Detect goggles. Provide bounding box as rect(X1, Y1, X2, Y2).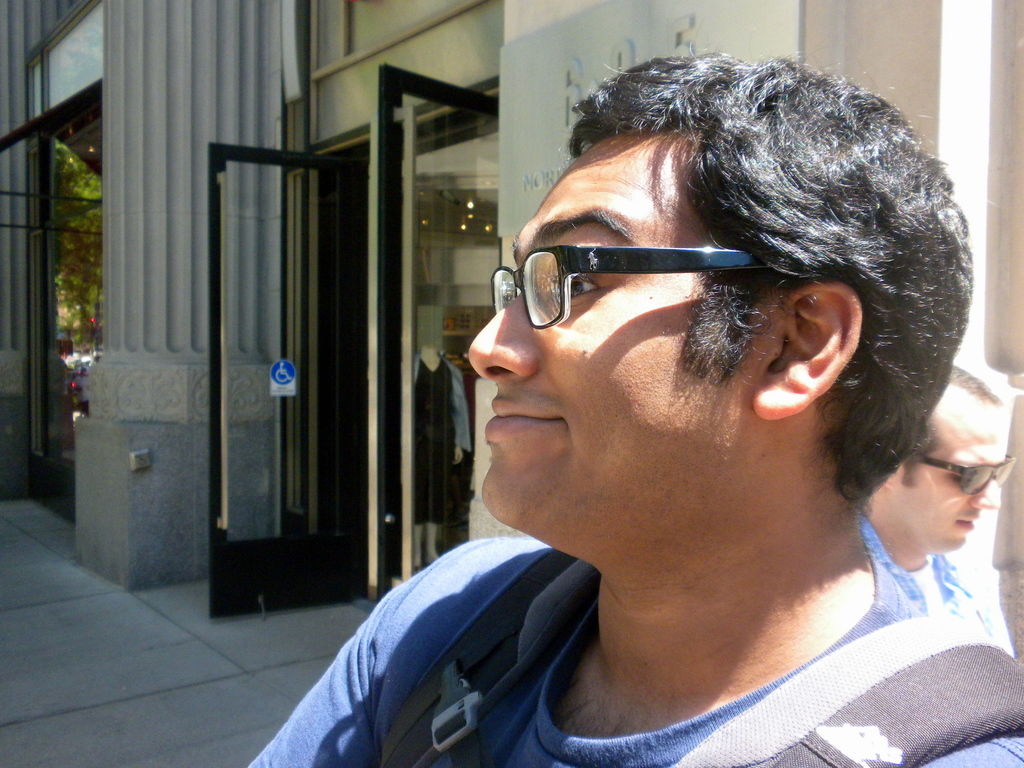
rect(909, 448, 1009, 499).
